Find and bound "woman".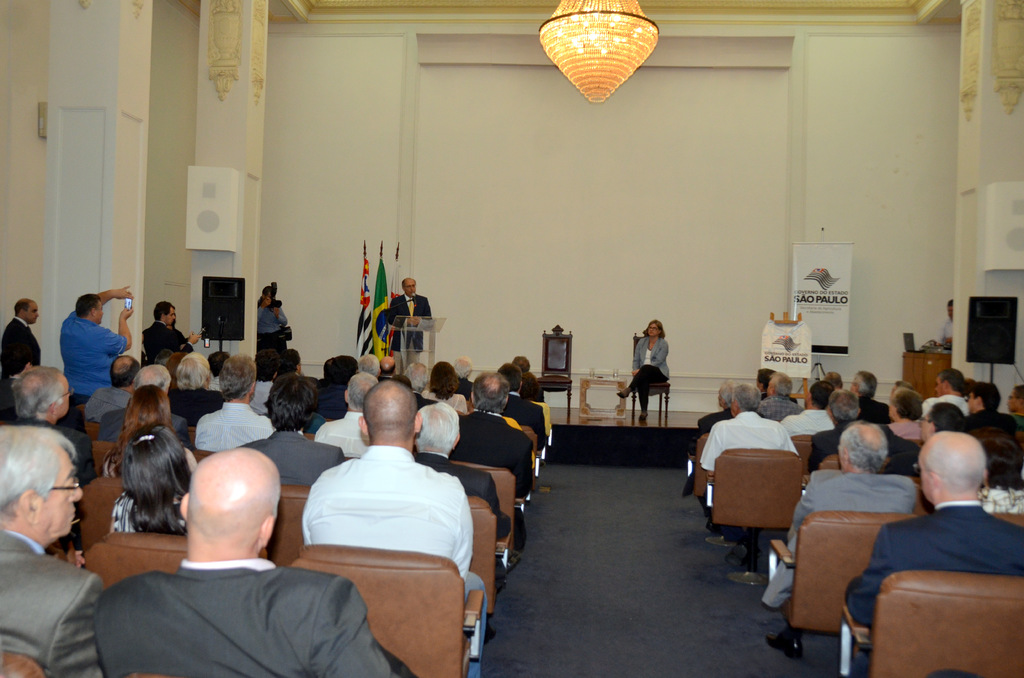
Bound: {"x1": 97, "y1": 384, "x2": 169, "y2": 475}.
